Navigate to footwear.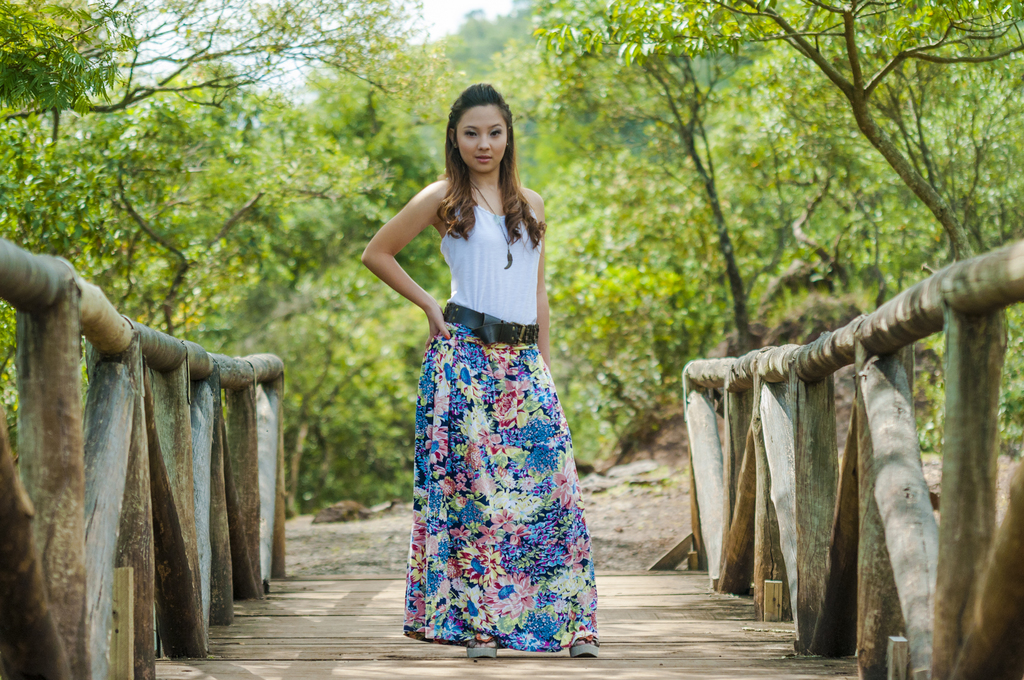
Navigation target: box(570, 646, 598, 660).
